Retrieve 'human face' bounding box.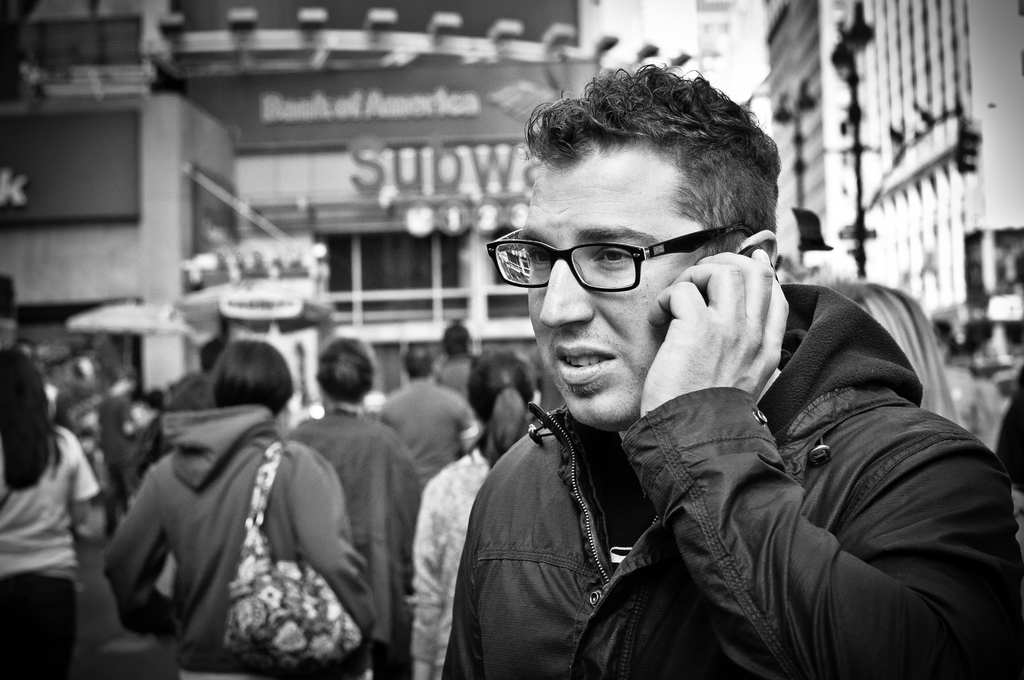
Bounding box: bbox=(520, 148, 706, 429).
